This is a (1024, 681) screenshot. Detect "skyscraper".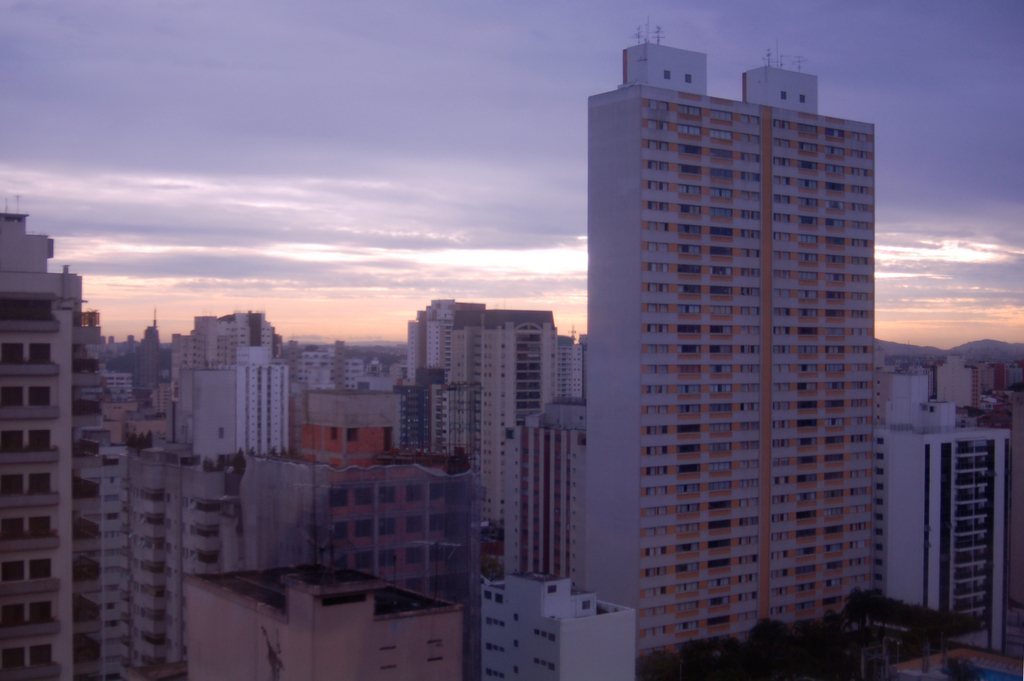
582, 78, 920, 646.
